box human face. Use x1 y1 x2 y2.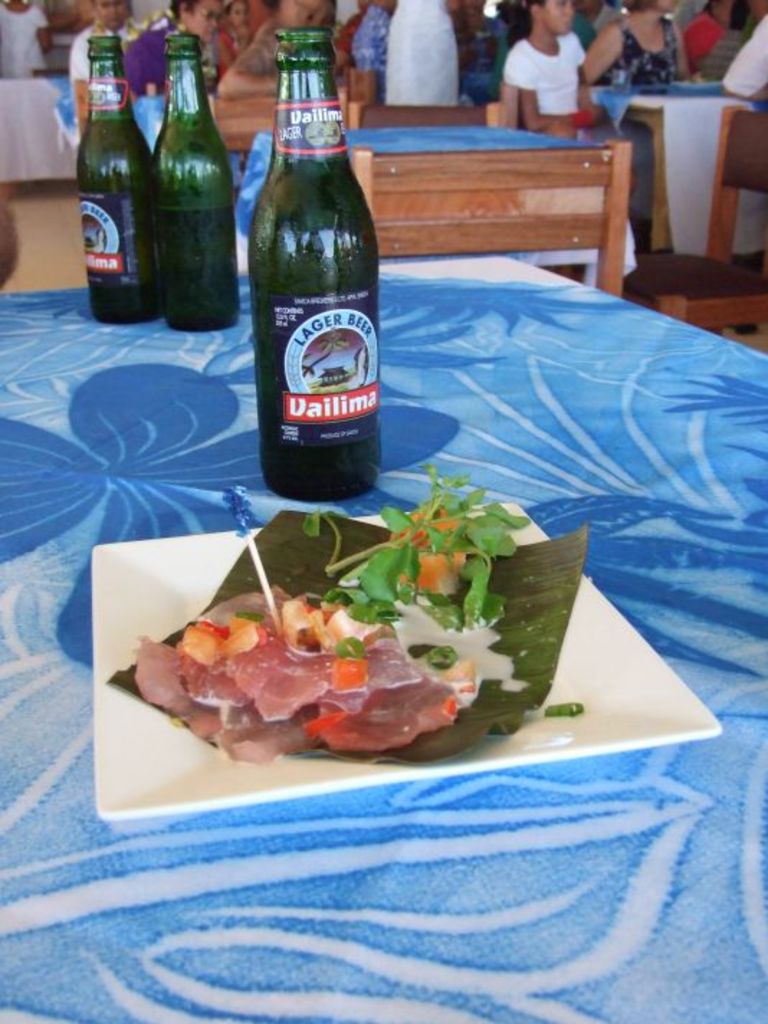
223 0 252 26.
